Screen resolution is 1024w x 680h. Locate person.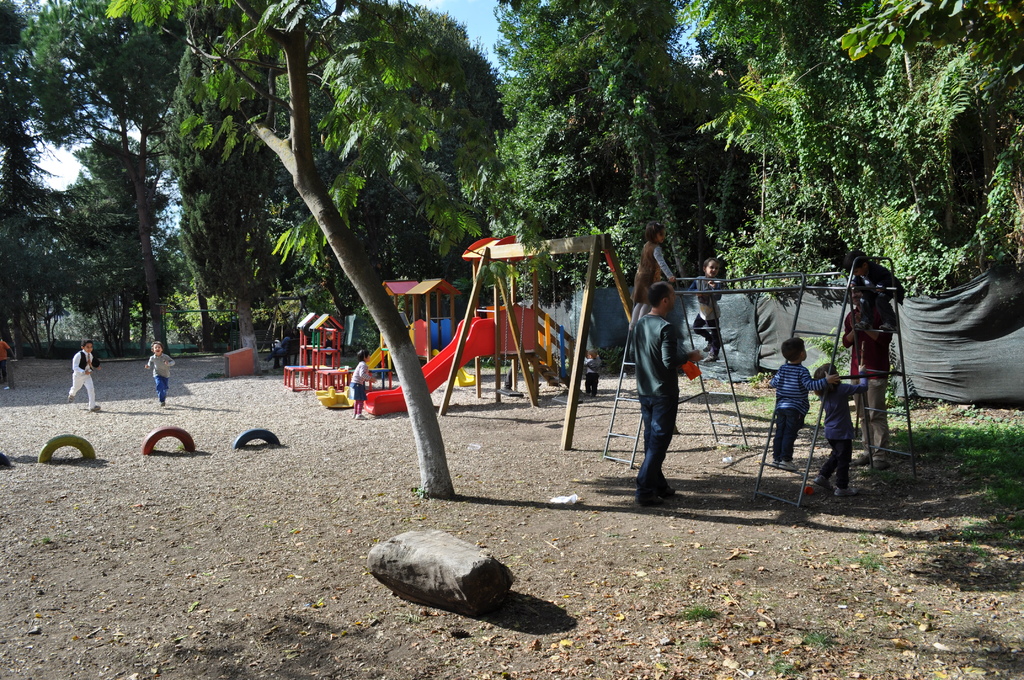
<bbox>351, 350, 374, 419</bbox>.
